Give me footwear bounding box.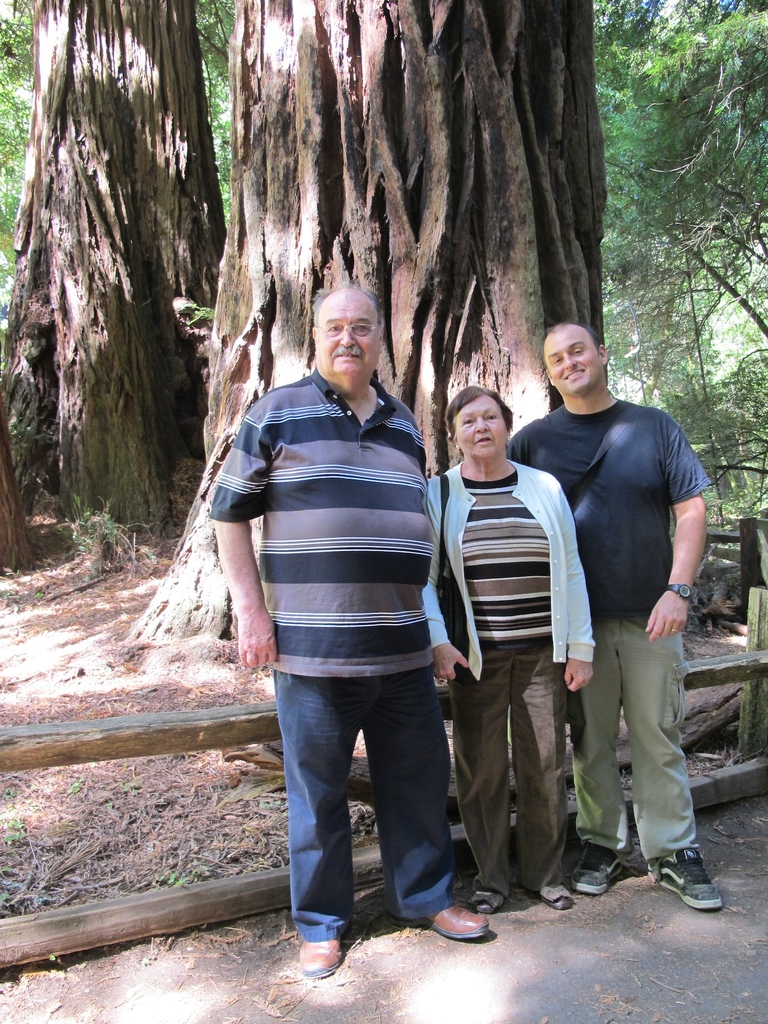
select_region(296, 933, 331, 973).
